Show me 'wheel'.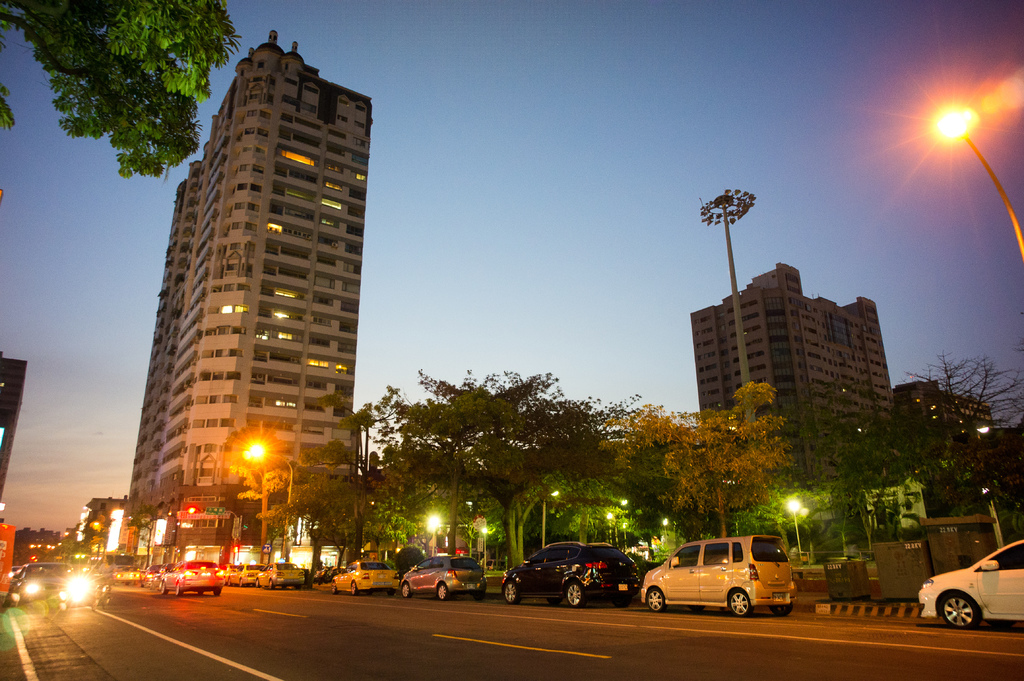
'wheel' is here: Rect(935, 591, 982, 627).
